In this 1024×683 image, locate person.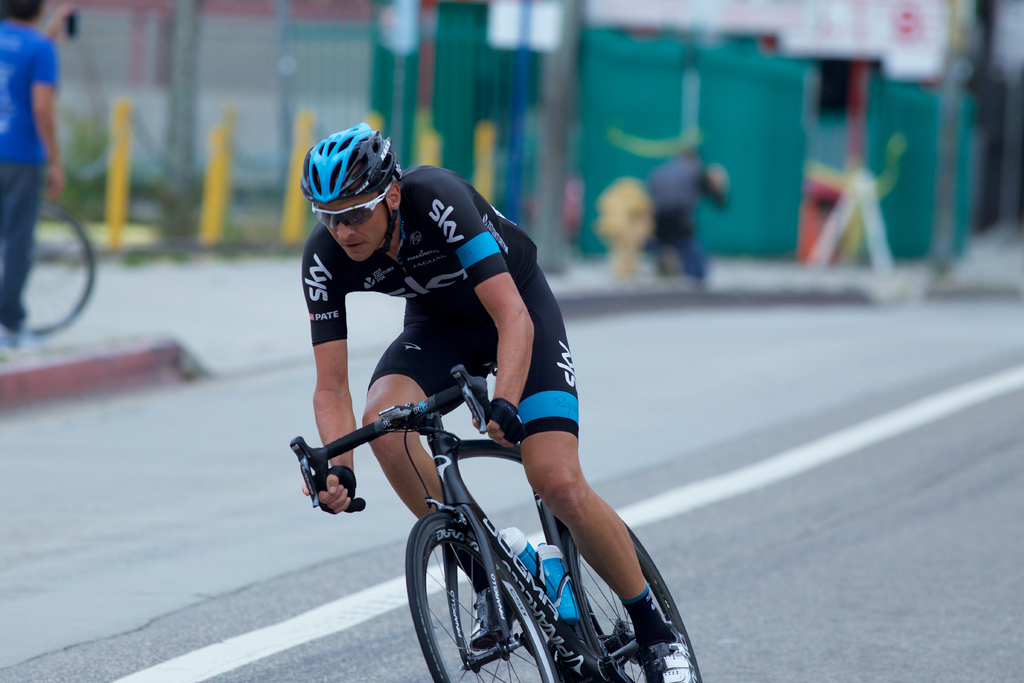
Bounding box: [0,0,83,352].
